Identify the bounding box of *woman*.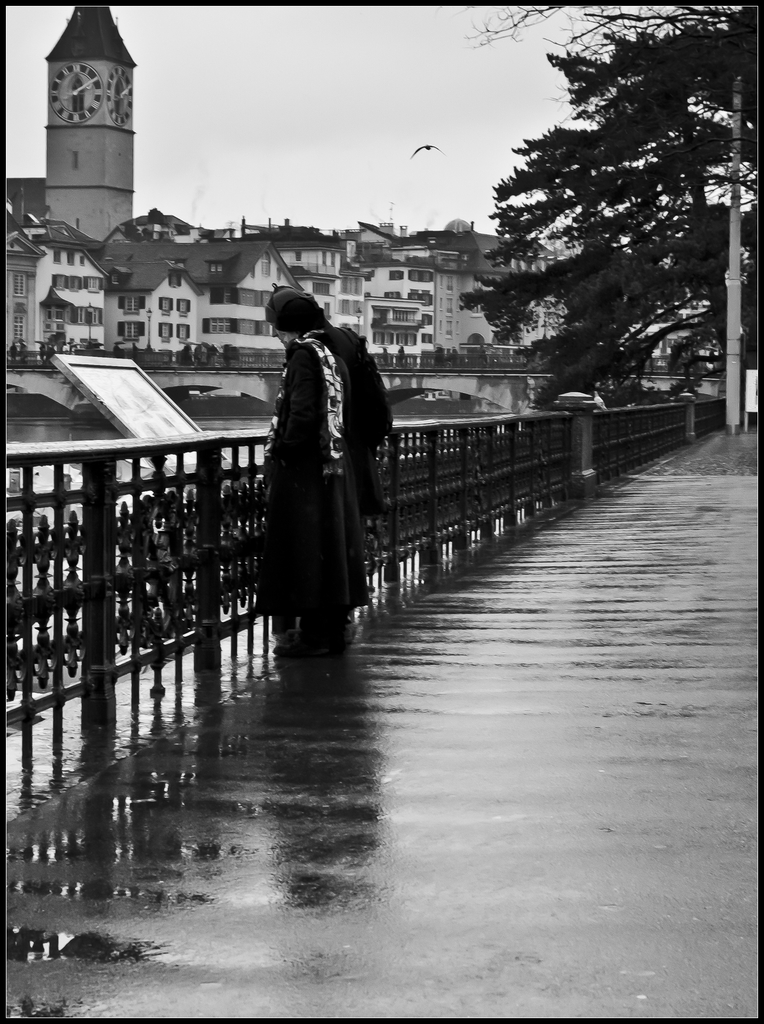
{"left": 223, "top": 256, "right": 409, "bottom": 655}.
